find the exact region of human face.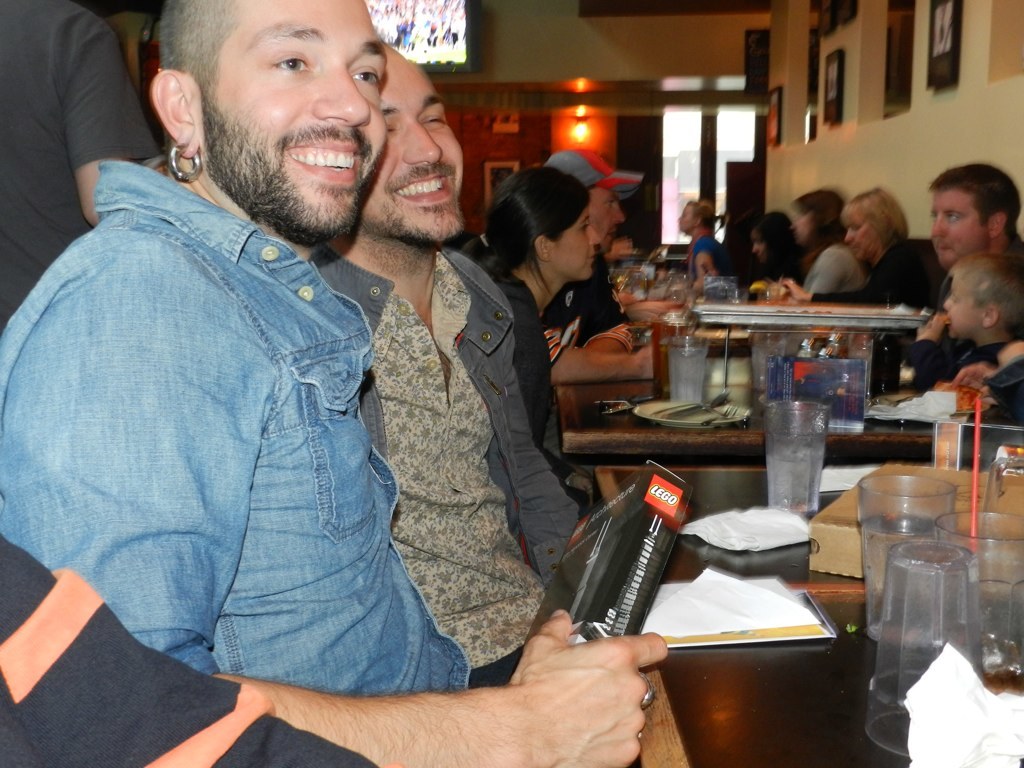
Exact region: bbox=[596, 182, 613, 247].
